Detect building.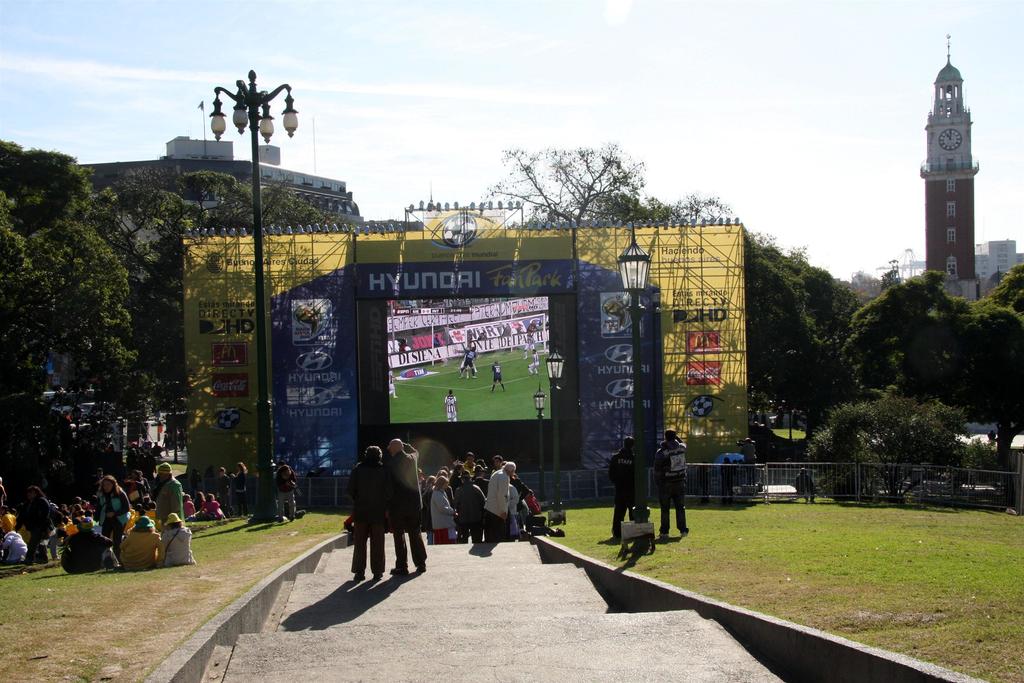
Detected at left=976, top=234, right=1023, bottom=304.
